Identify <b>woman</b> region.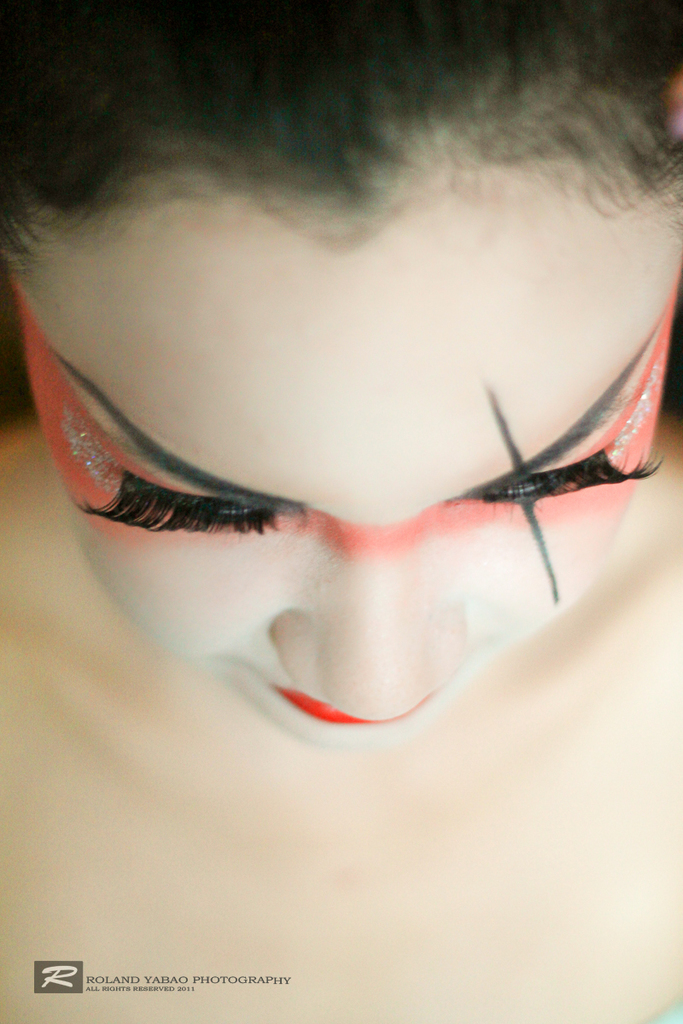
Region: 0,0,682,951.
